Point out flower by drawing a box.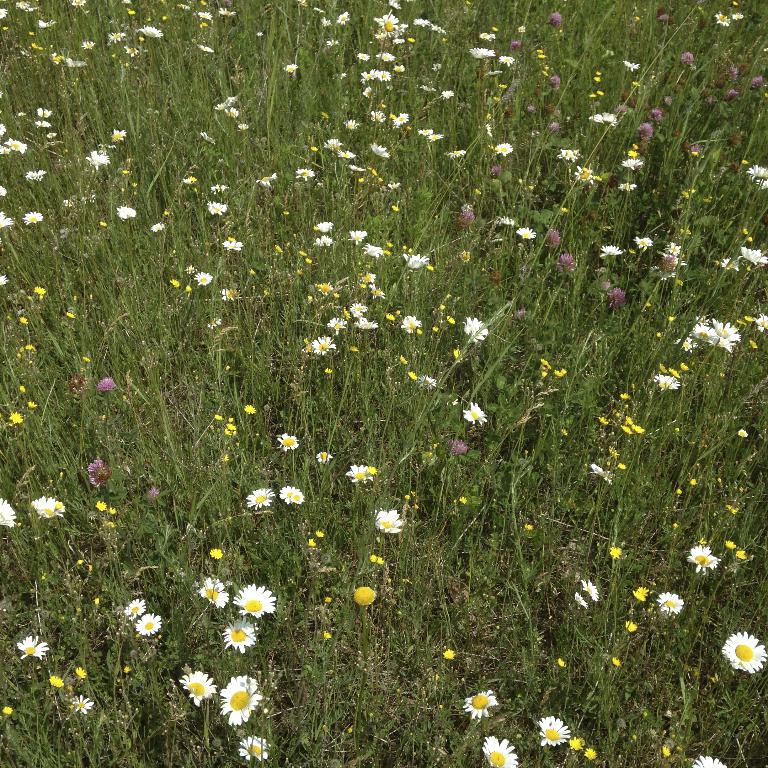
<bbox>275, 244, 281, 252</bbox>.
